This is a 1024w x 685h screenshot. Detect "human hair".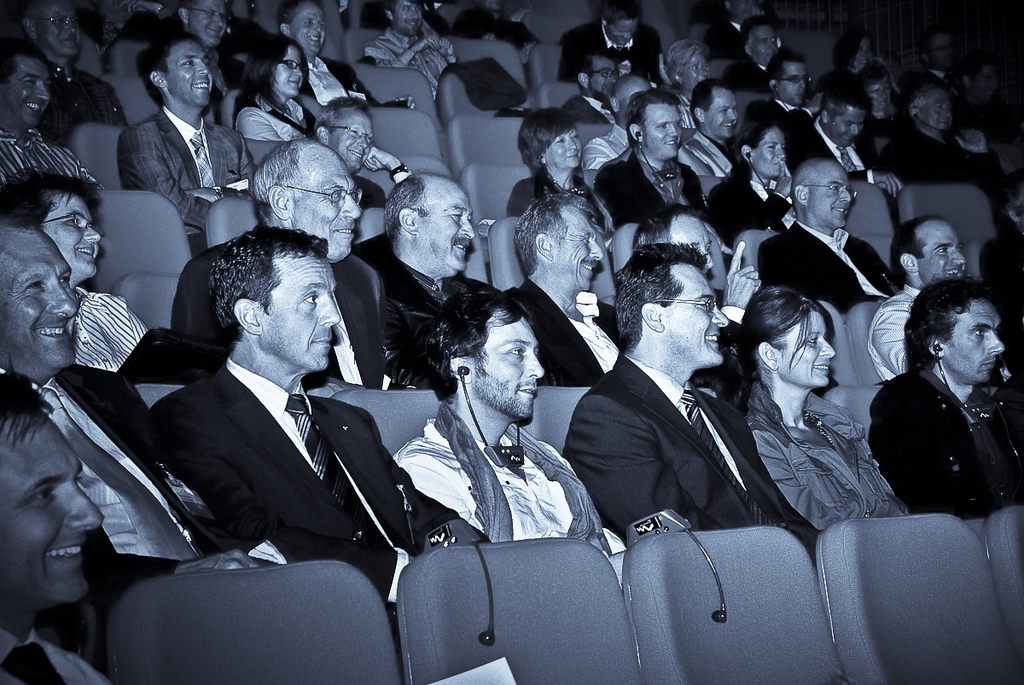
{"x1": 823, "y1": 70, "x2": 874, "y2": 123}.
